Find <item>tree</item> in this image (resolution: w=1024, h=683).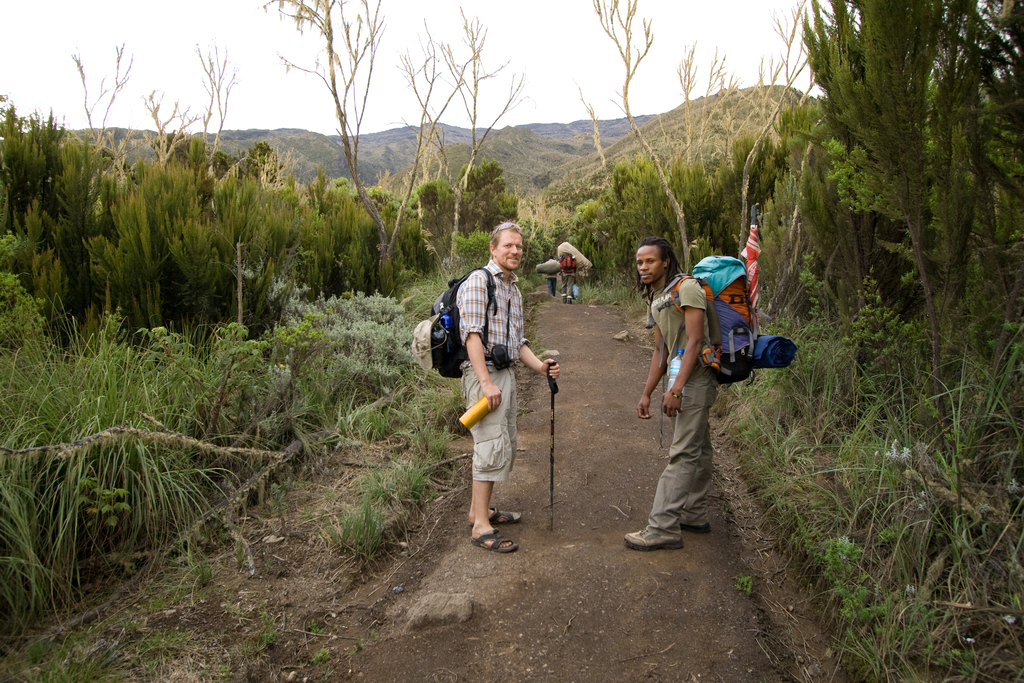
137,83,207,171.
